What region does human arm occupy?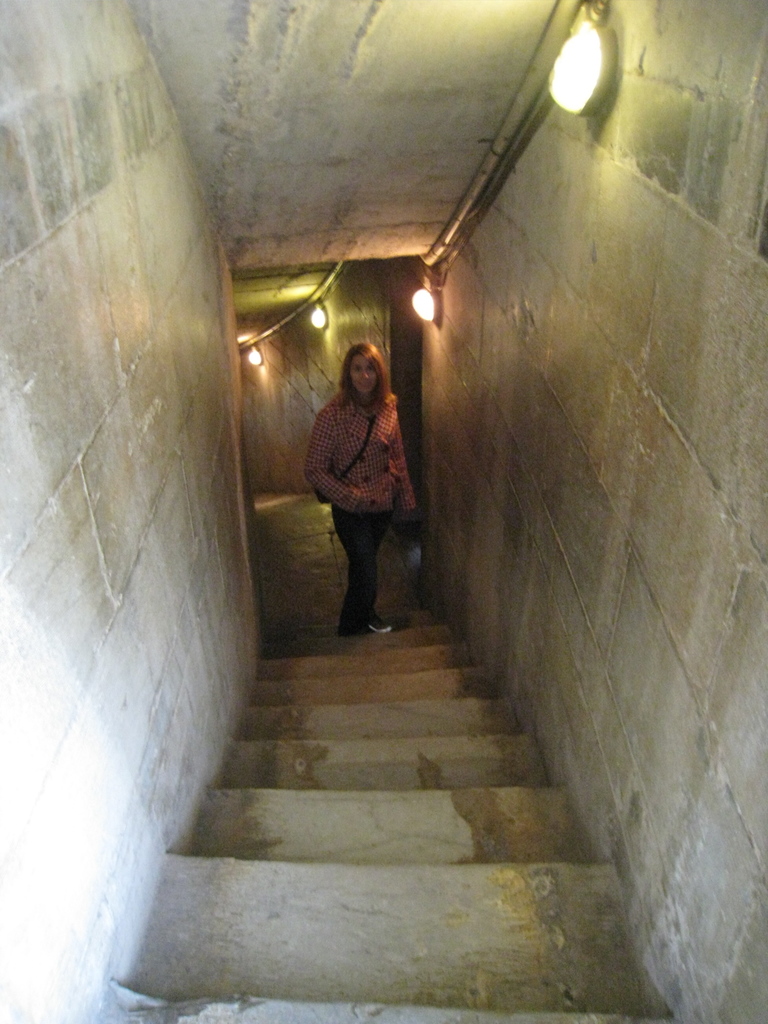
box(303, 410, 390, 511).
